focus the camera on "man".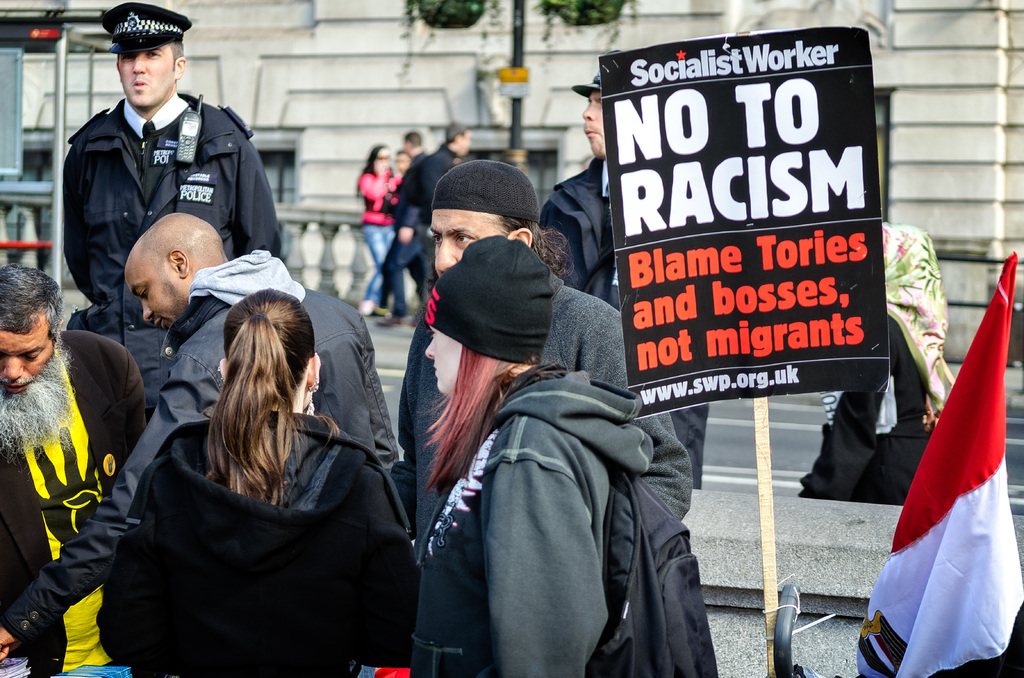
Focus region: <region>0, 216, 400, 656</region>.
